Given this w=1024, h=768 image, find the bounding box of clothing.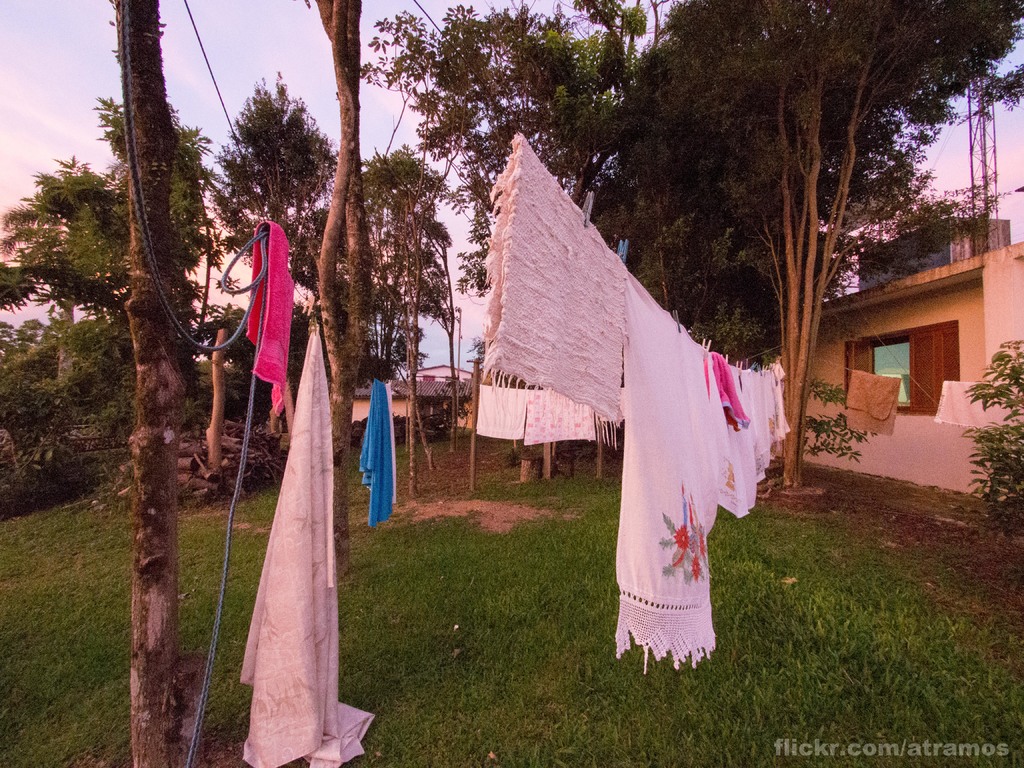
932 377 1023 433.
